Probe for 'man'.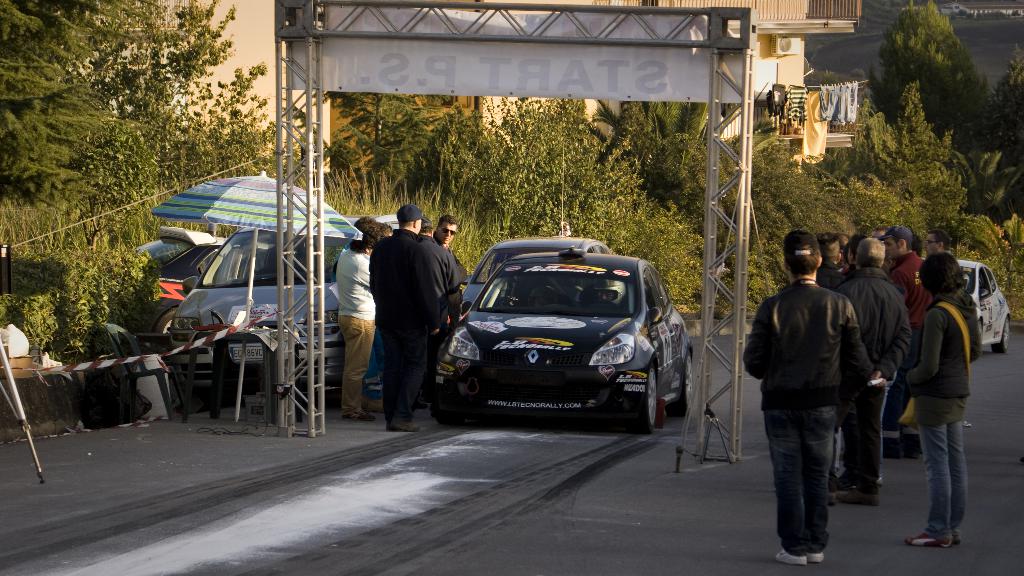
Probe result: <box>924,231,952,256</box>.
